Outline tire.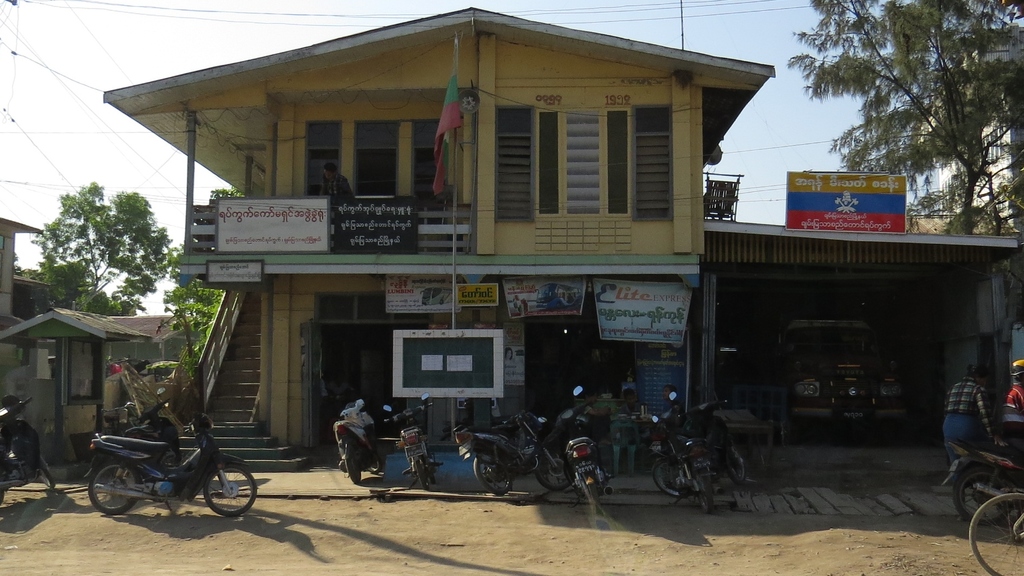
Outline: 88 459 141 516.
